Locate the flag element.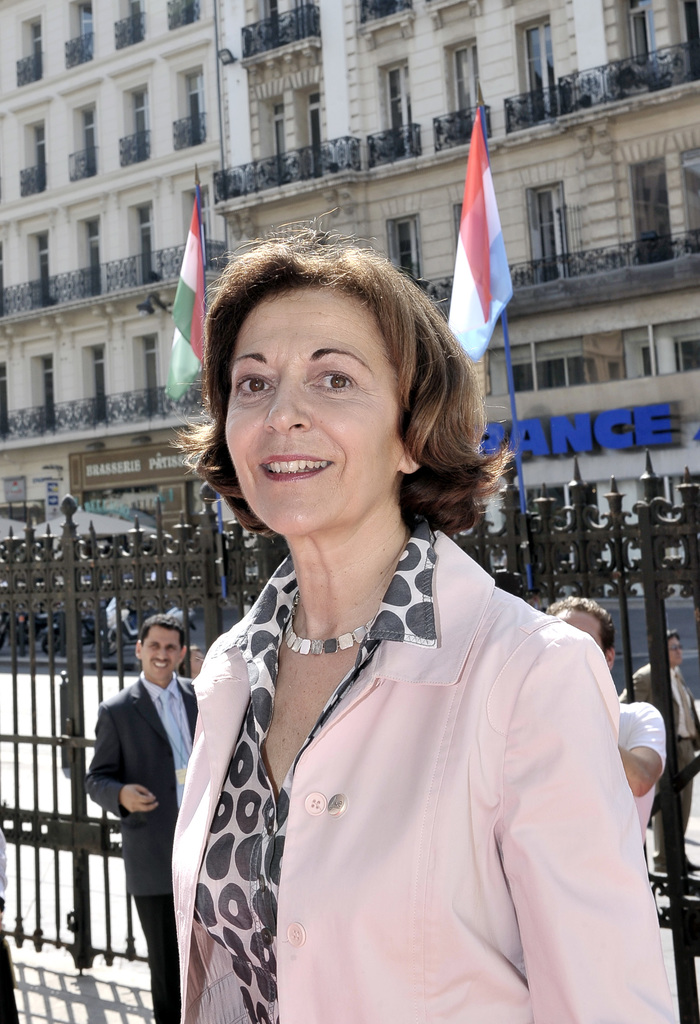
Element bbox: crop(442, 99, 522, 362).
